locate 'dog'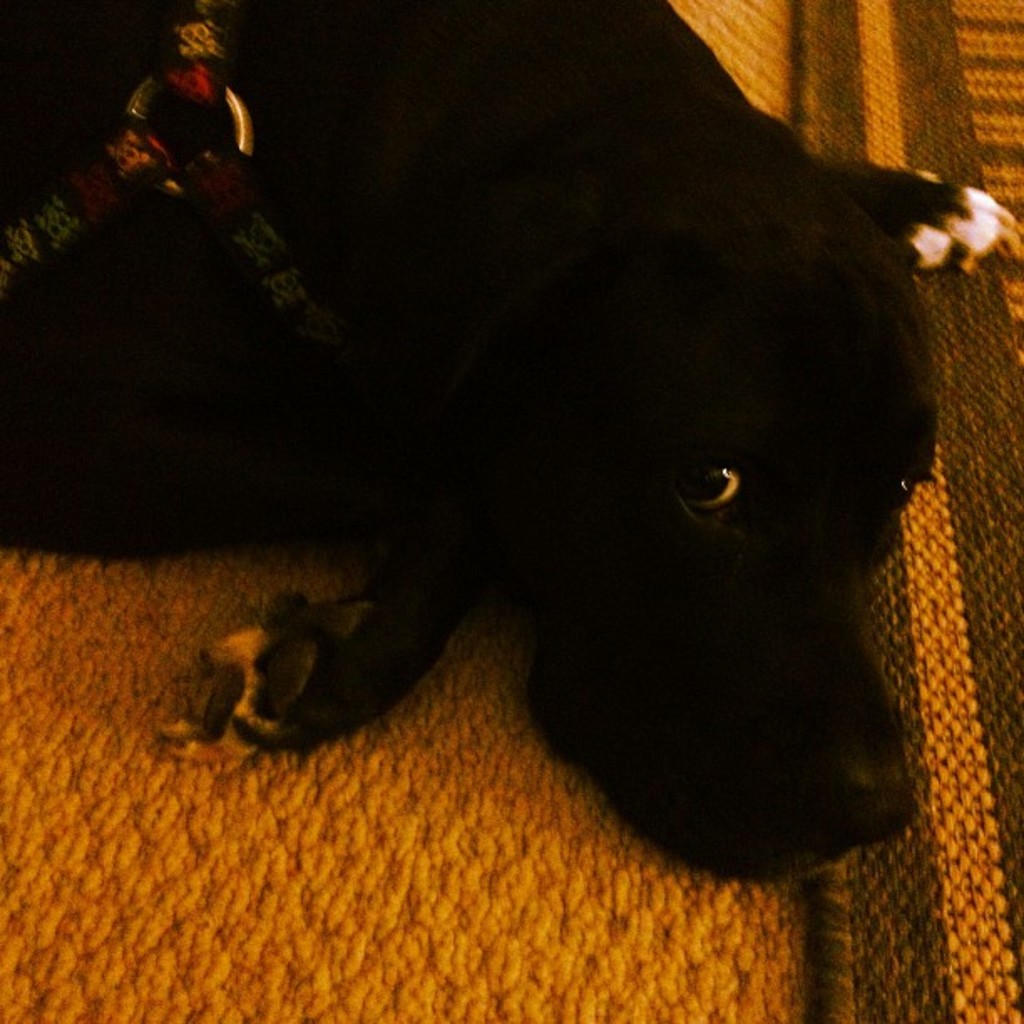
0, 2, 1022, 883
